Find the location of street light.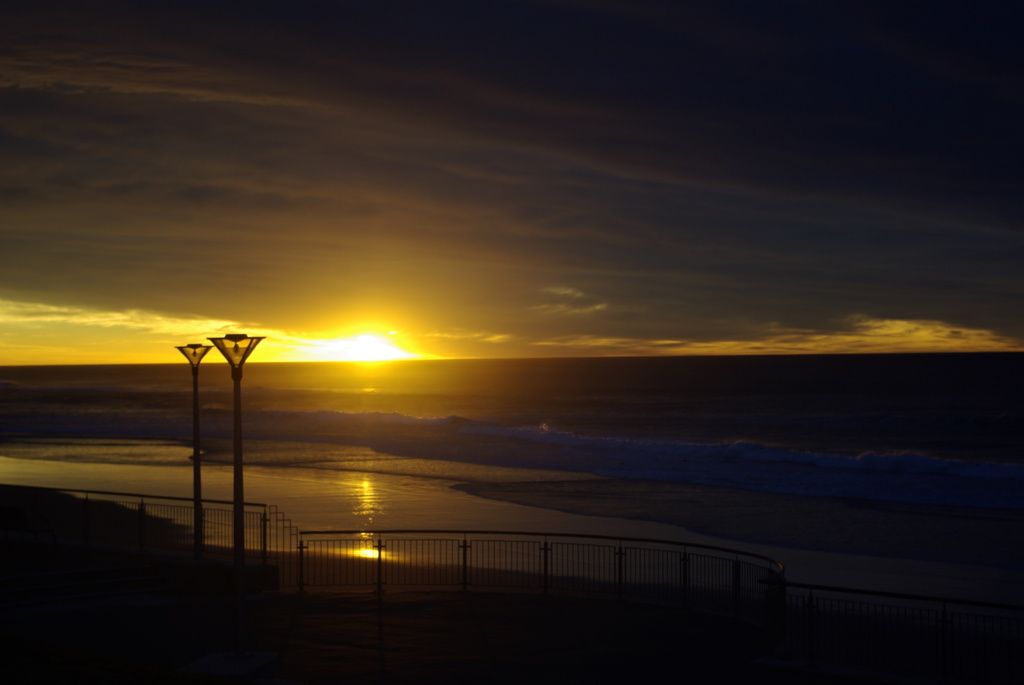
Location: x1=206 y1=331 x2=264 y2=563.
